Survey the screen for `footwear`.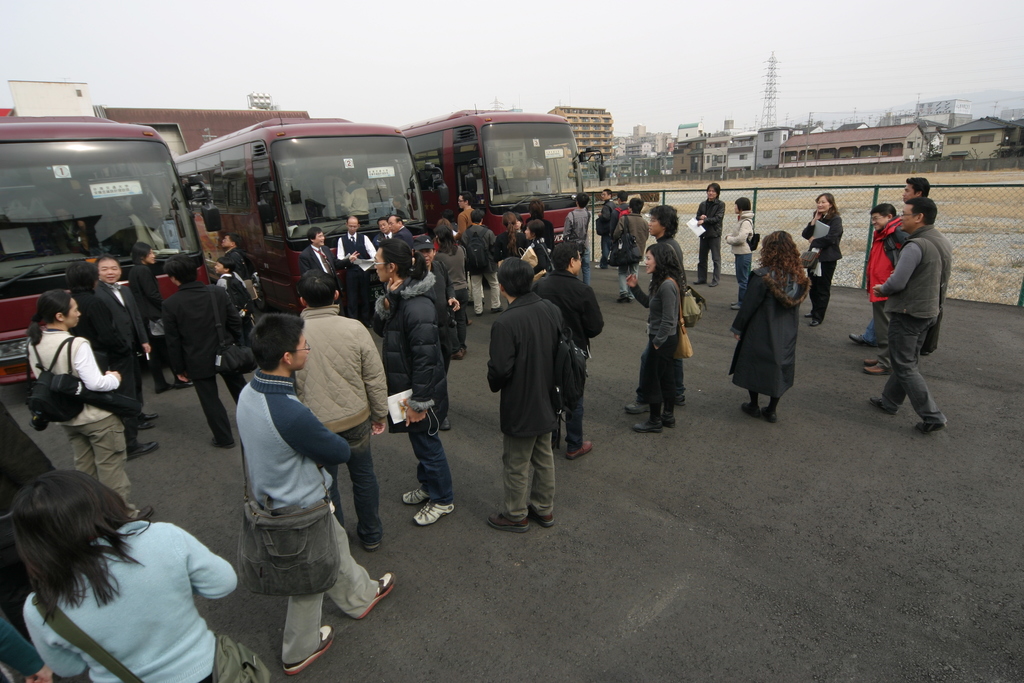
Survey found: rect(863, 365, 895, 377).
